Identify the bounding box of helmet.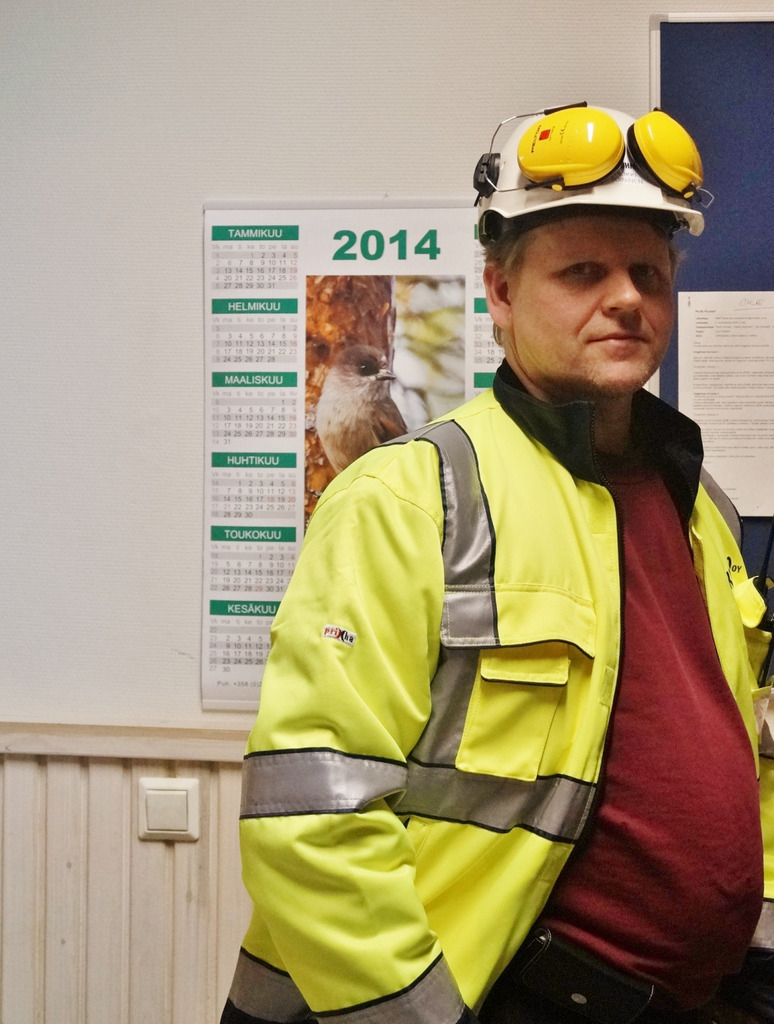
474,98,716,346.
